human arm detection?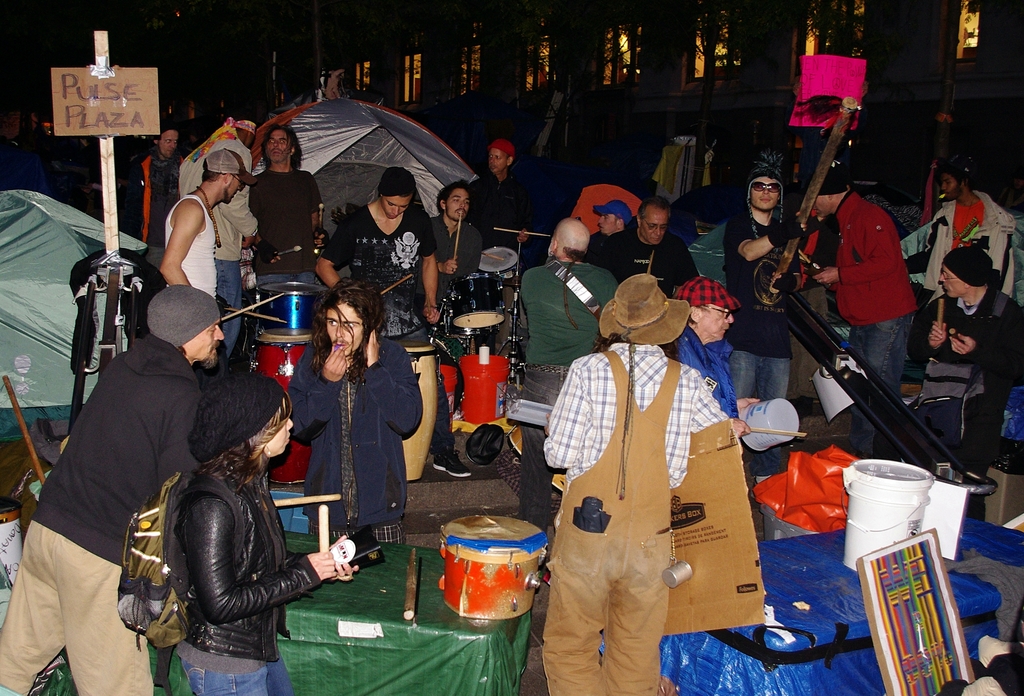
153,196,203,290
